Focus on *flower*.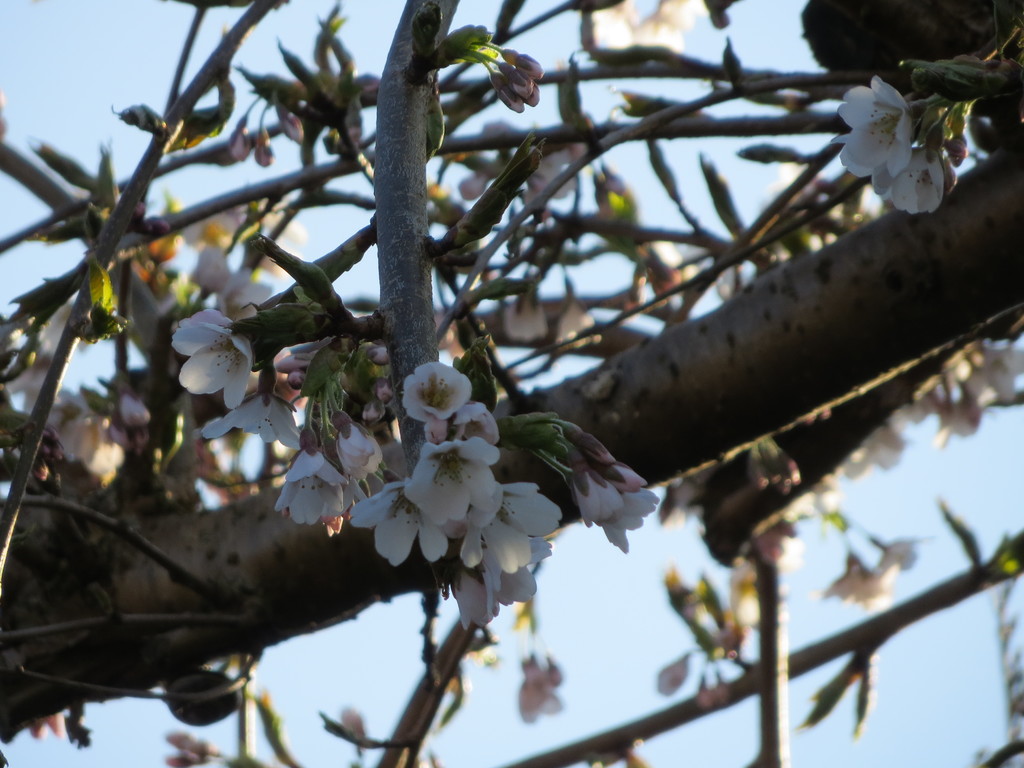
Focused at [337, 412, 388, 481].
